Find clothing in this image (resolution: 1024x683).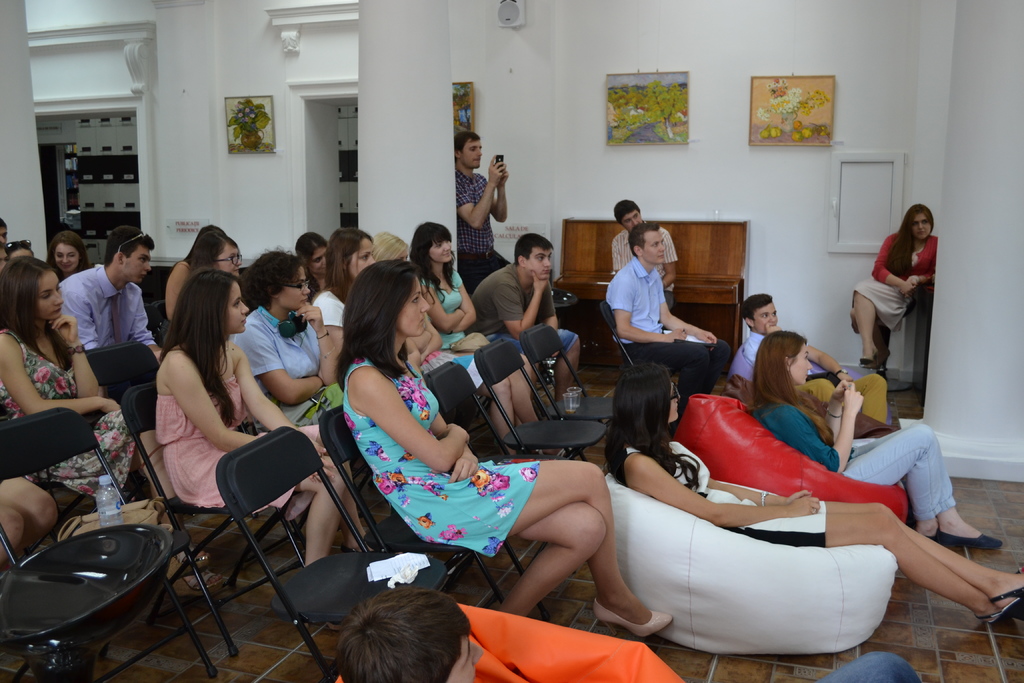
(x1=417, y1=261, x2=488, y2=389).
